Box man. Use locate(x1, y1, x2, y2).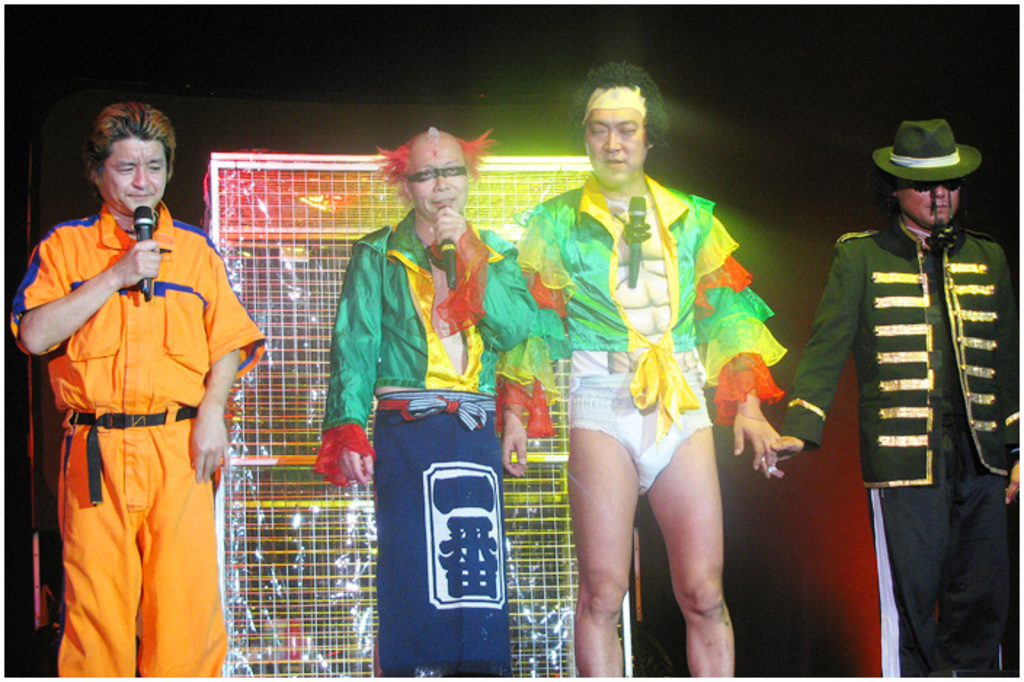
locate(774, 119, 1023, 681).
